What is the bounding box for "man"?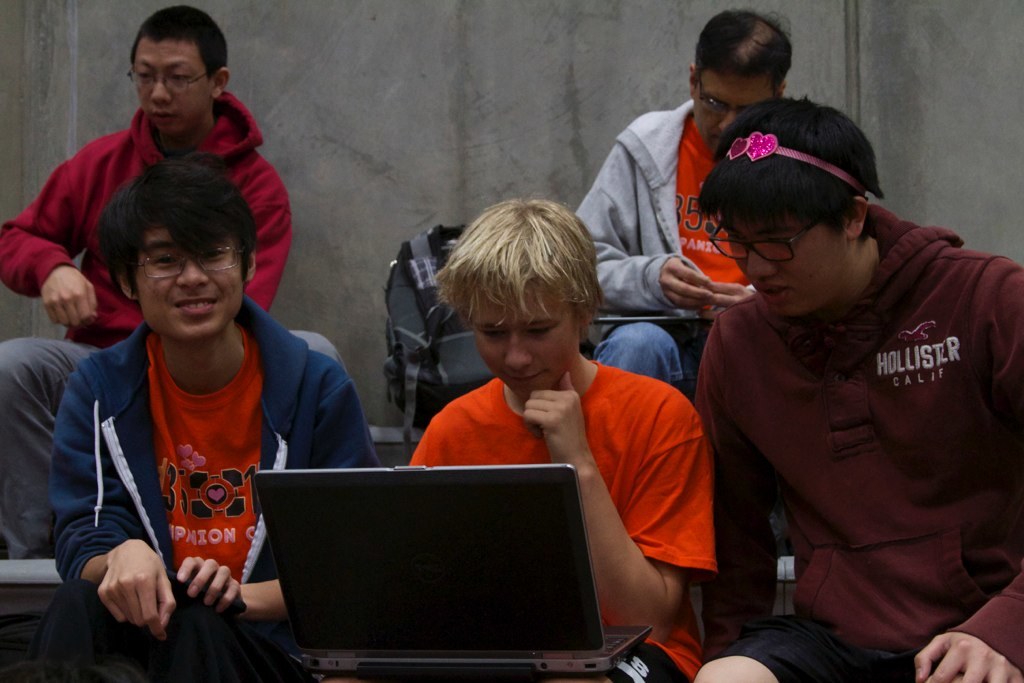
[left=648, top=60, right=1019, bottom=673].
